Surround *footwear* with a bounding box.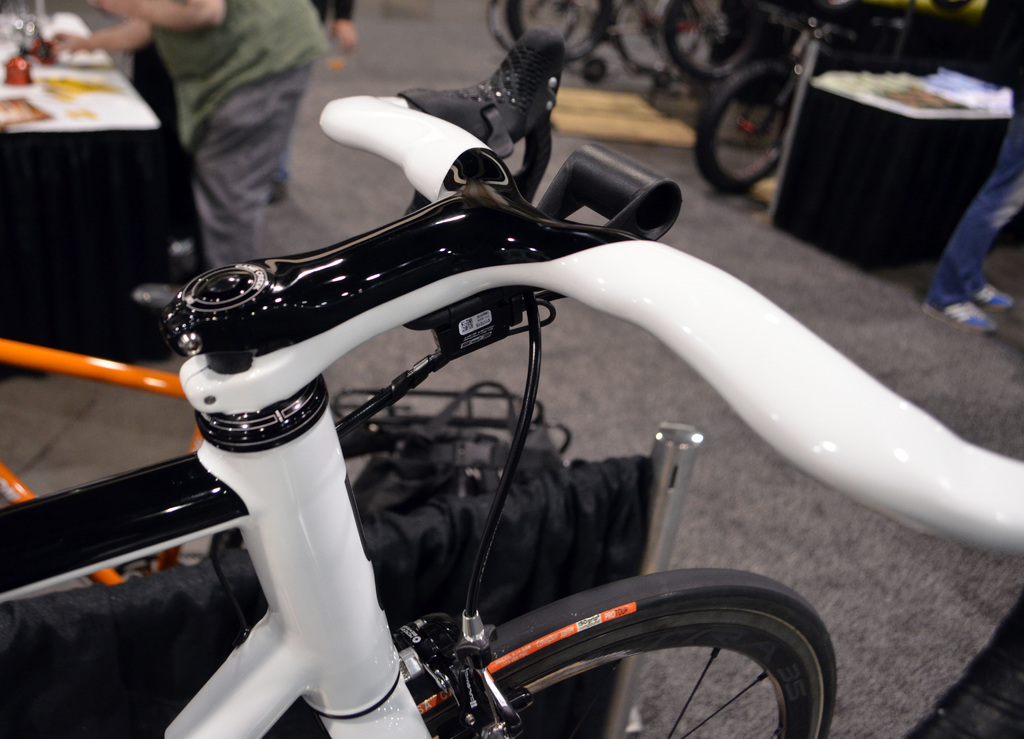
<box>979,280,1016,314</box>.
